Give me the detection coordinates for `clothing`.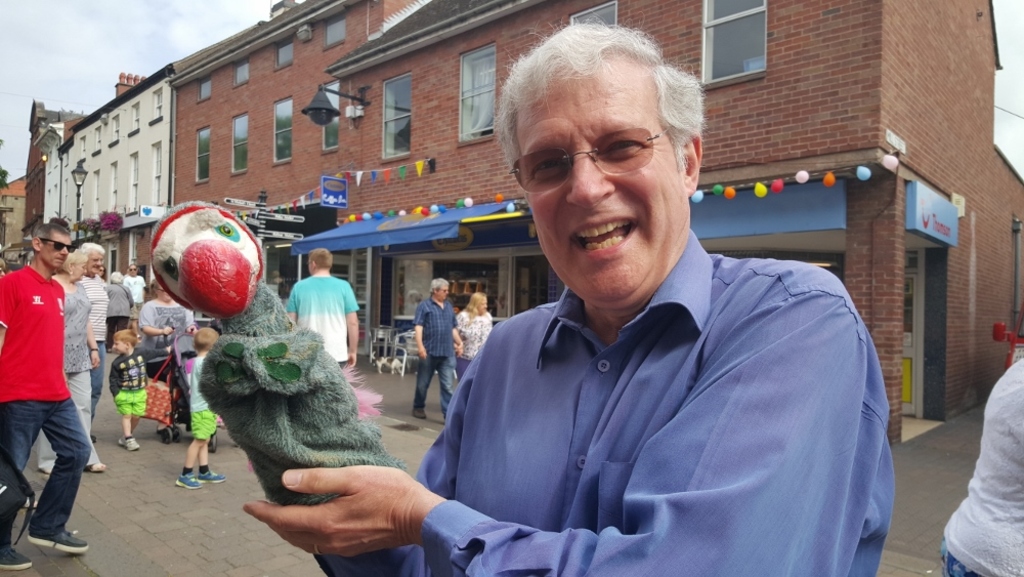
x1=935 y1=346 x2=1023 y2=576.
